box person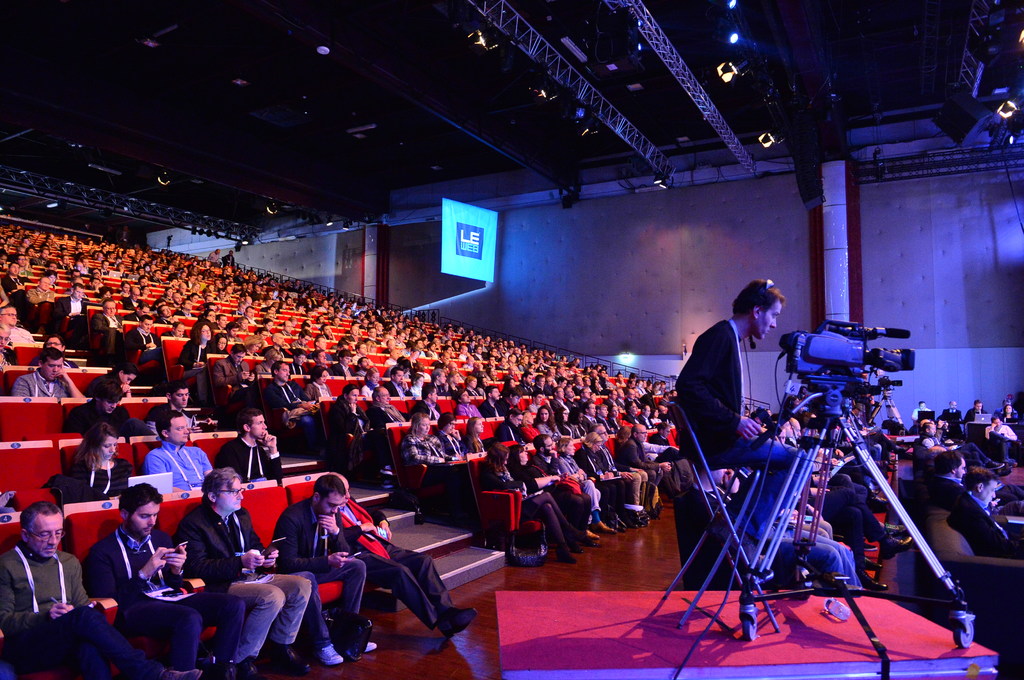
982,413,1021,449
